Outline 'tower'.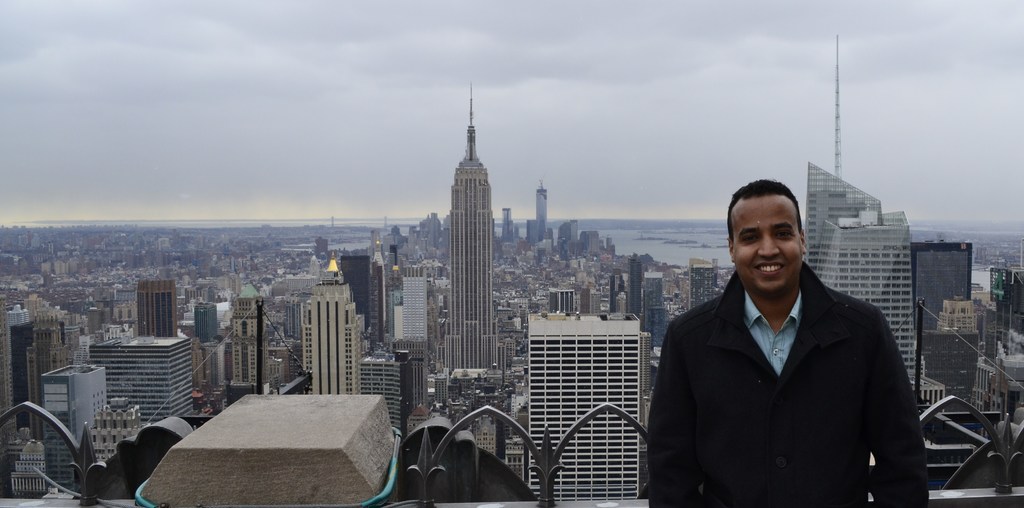
Outline: 536/181/551/231.
